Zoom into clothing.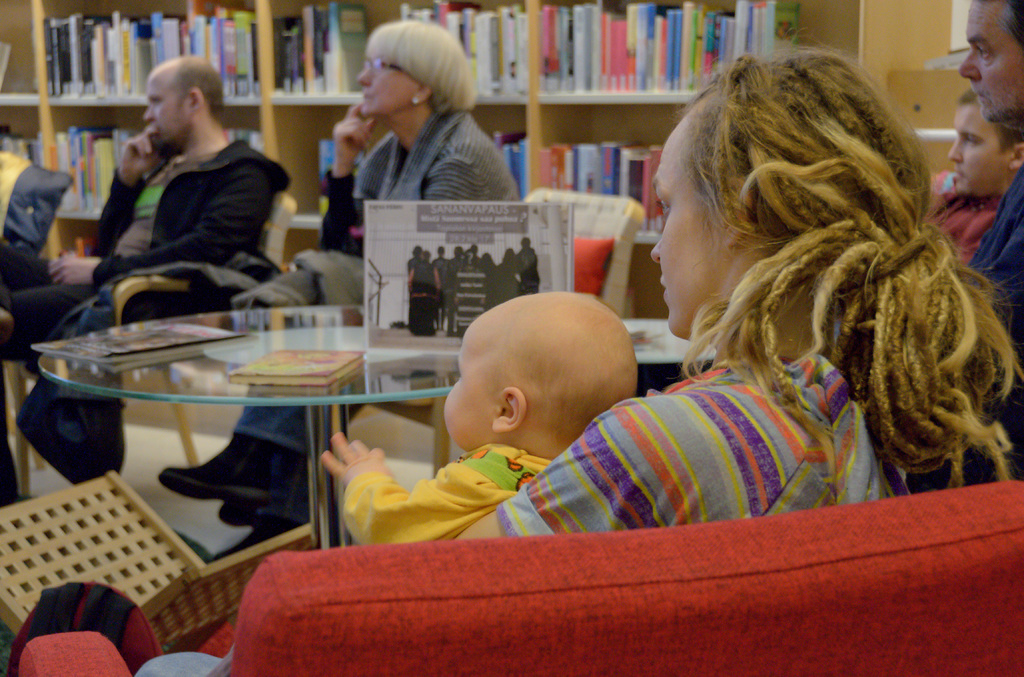
Zoom target: crop(292, 111, 525, 302).
